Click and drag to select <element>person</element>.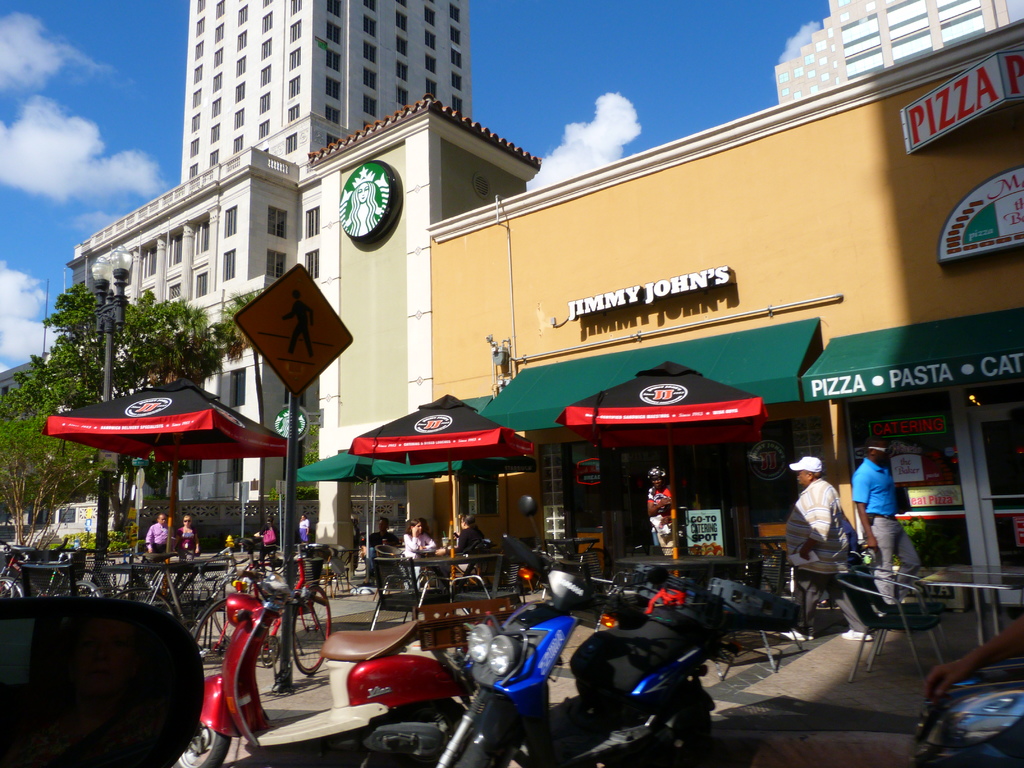
Selection: <bbox>456, 509, 481, 570</bbox>.
